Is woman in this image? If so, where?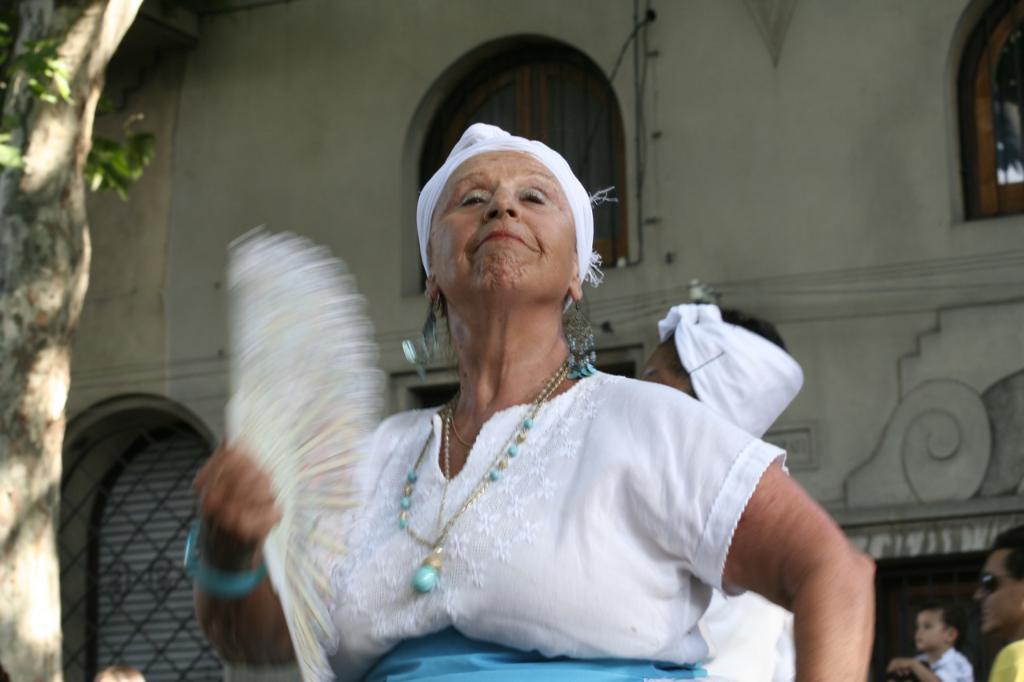
Yes, at <box>182,117,878,681</box>.
